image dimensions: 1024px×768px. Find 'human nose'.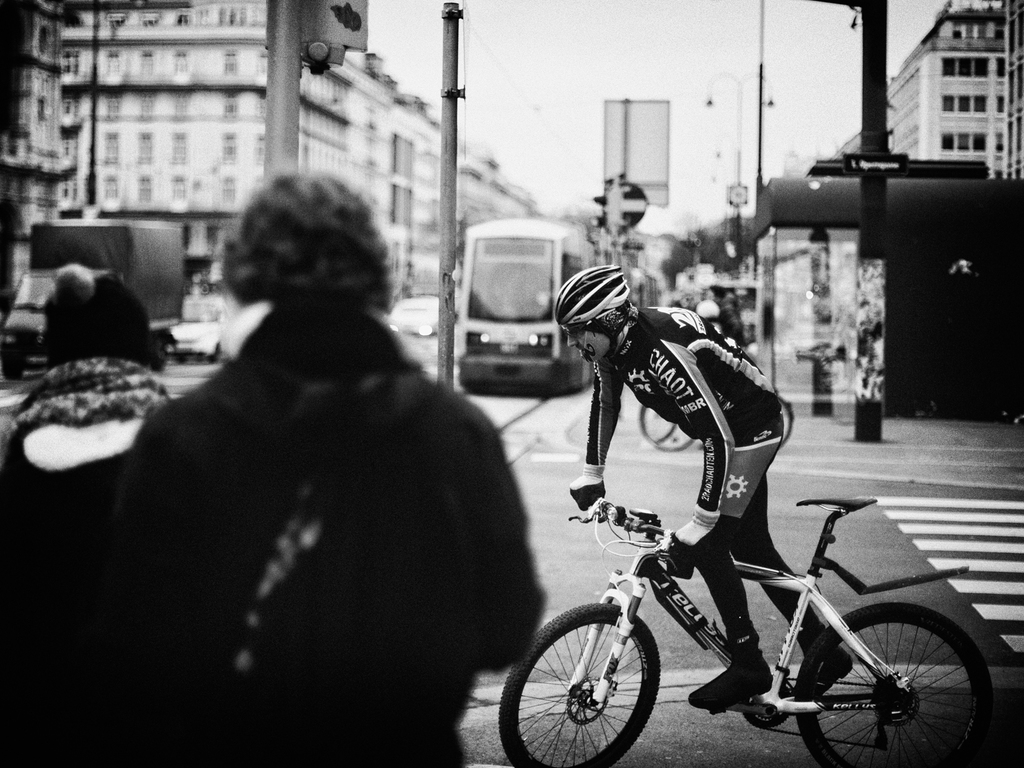
select_region(567, 332, 578, 347).
